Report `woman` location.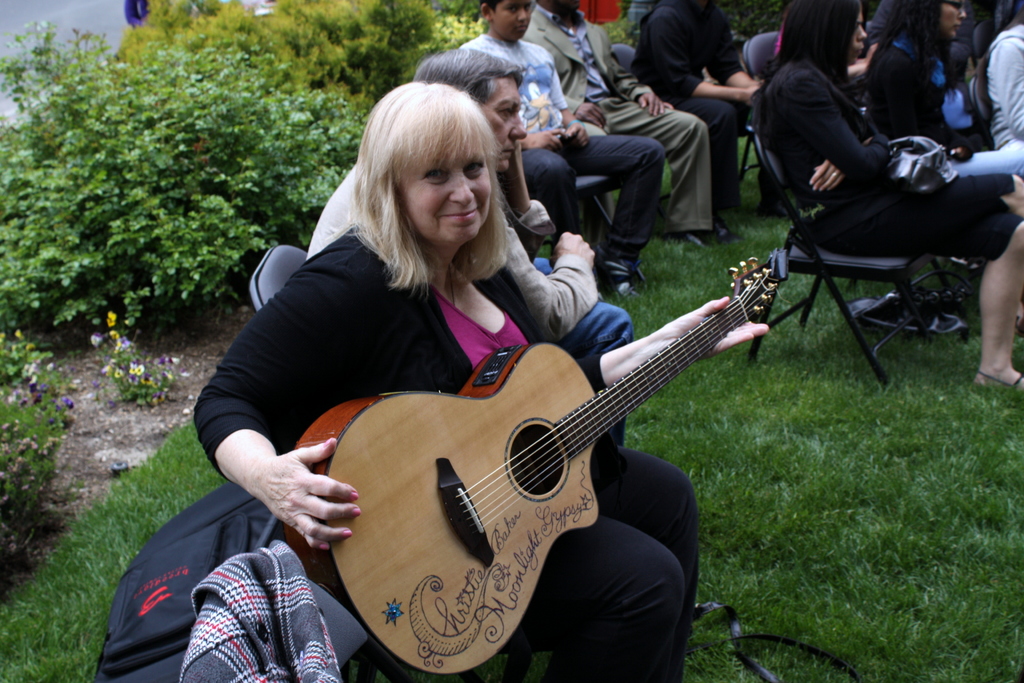
Report: {"left": 223, "top": 110, "right": 817, "bottom": 682}.
